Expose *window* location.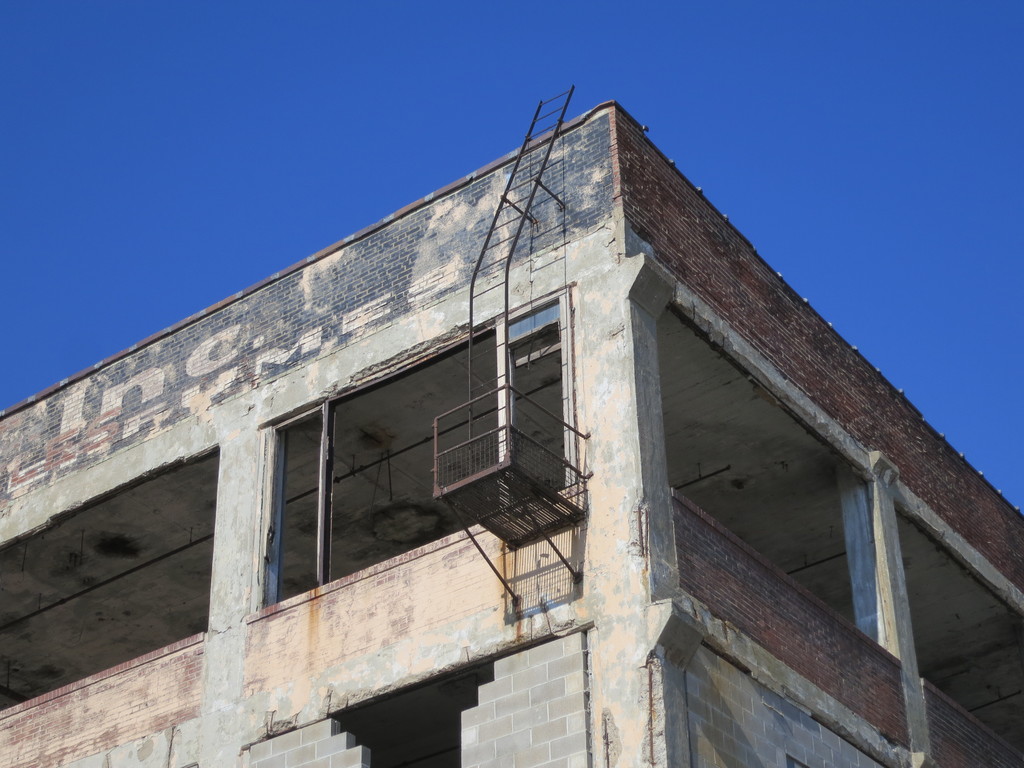
Exposed at bbox(0, 442, 221, 715).
